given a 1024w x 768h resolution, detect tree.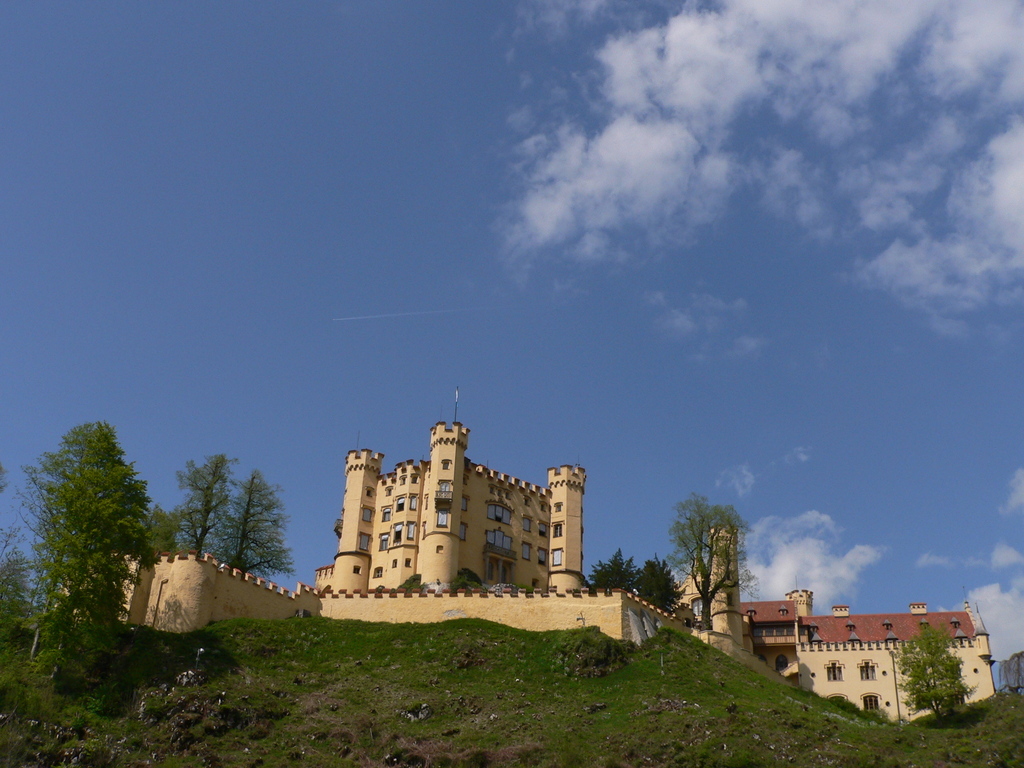
l=29, t=422, r=148, b=688.
